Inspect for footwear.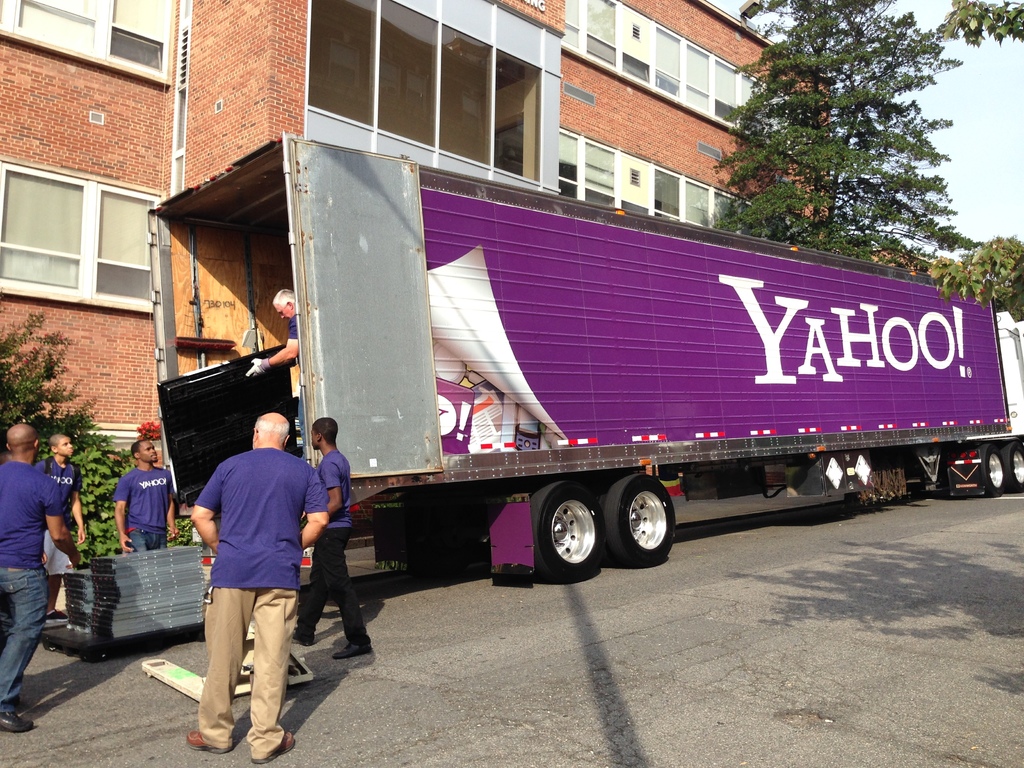
Inspection: bbox=(0, 712, 34, 732).
